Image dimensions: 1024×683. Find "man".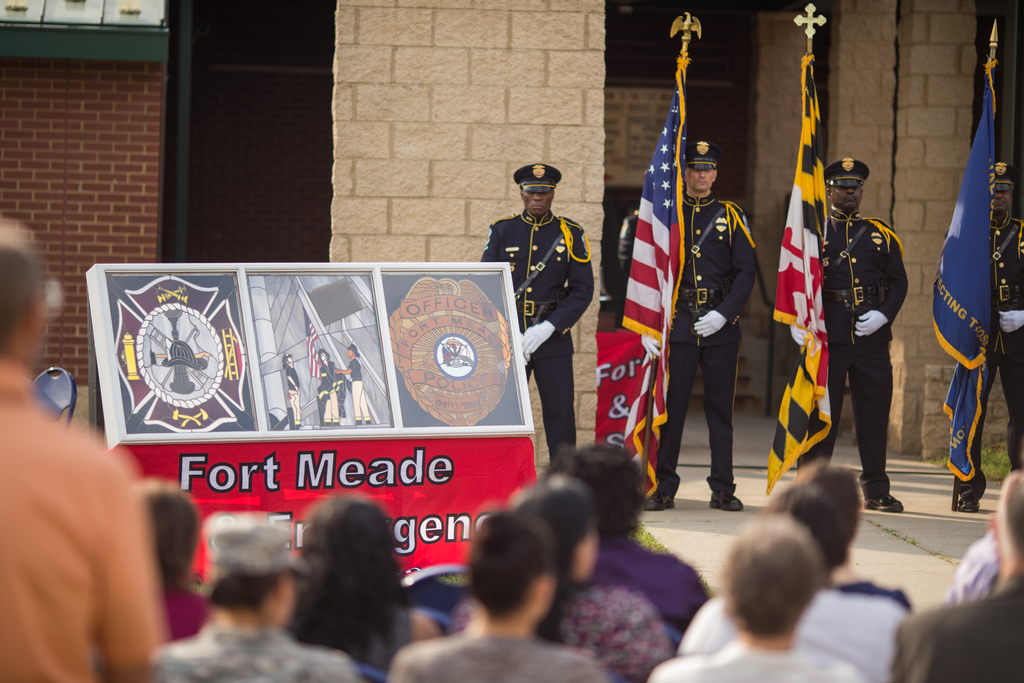
left=0, top=217, right=164, bottom=682.
